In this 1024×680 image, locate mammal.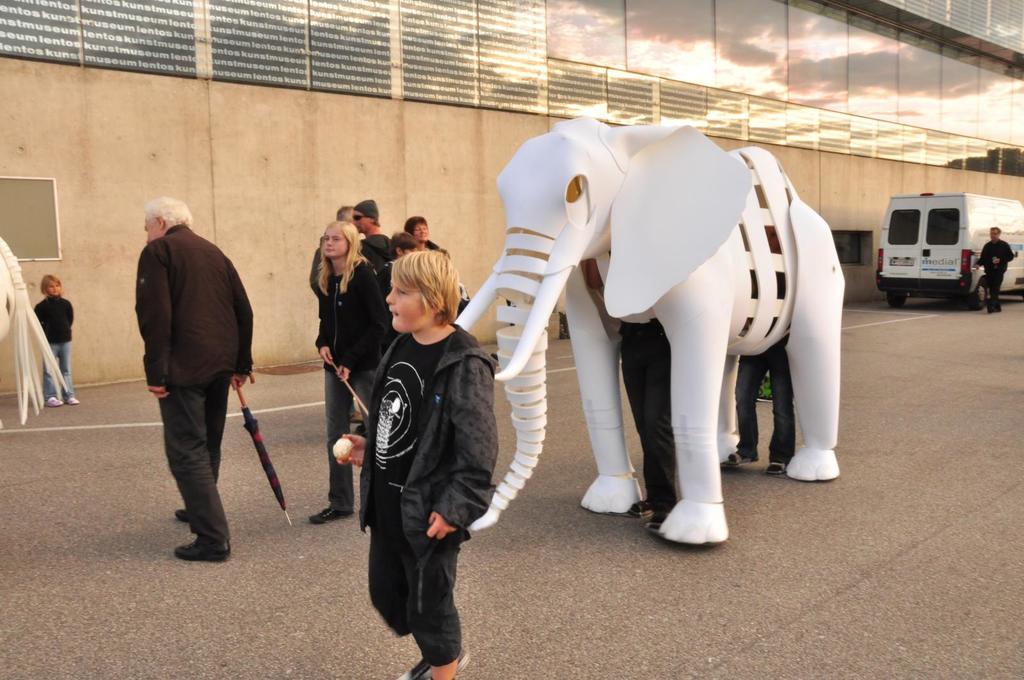
Bounding box: (x1=404, y1=216, x2=444, y2=250).
